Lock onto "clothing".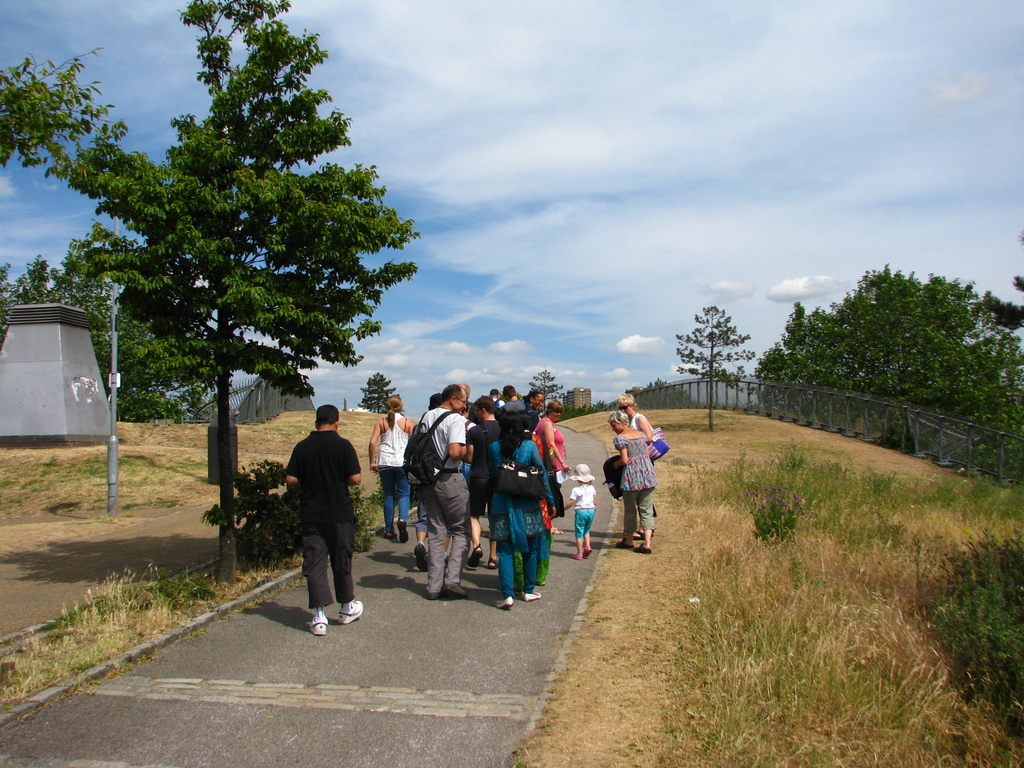
Locked: [x1=278, y1=421, x2=377, y2=613].
